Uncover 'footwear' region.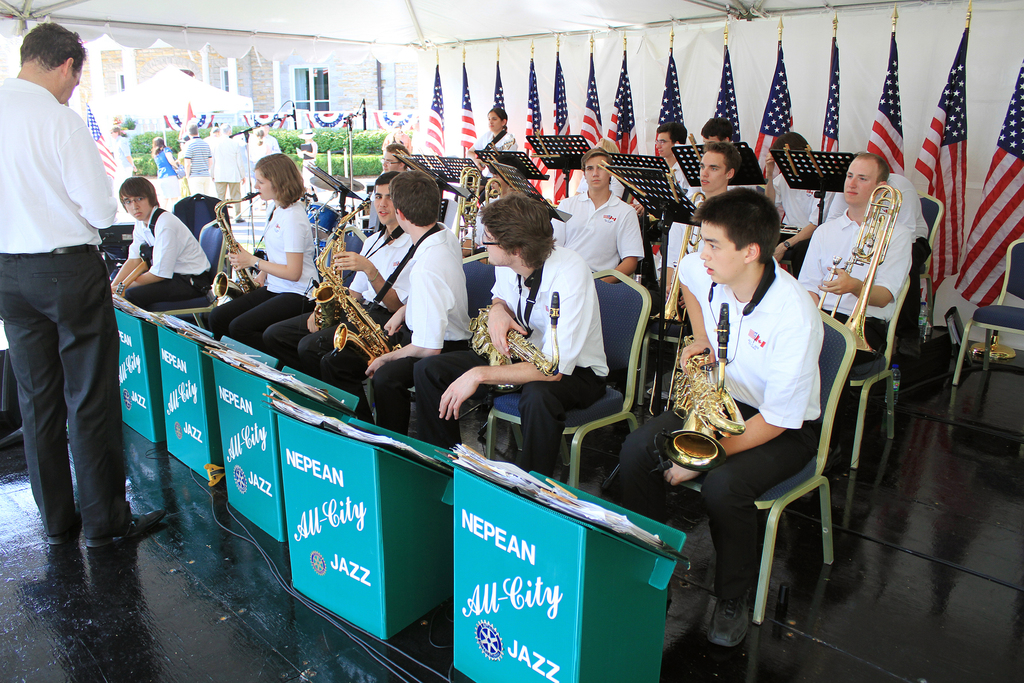
Uncovered: x1=44, y1=494, x2=80, y2=544.
